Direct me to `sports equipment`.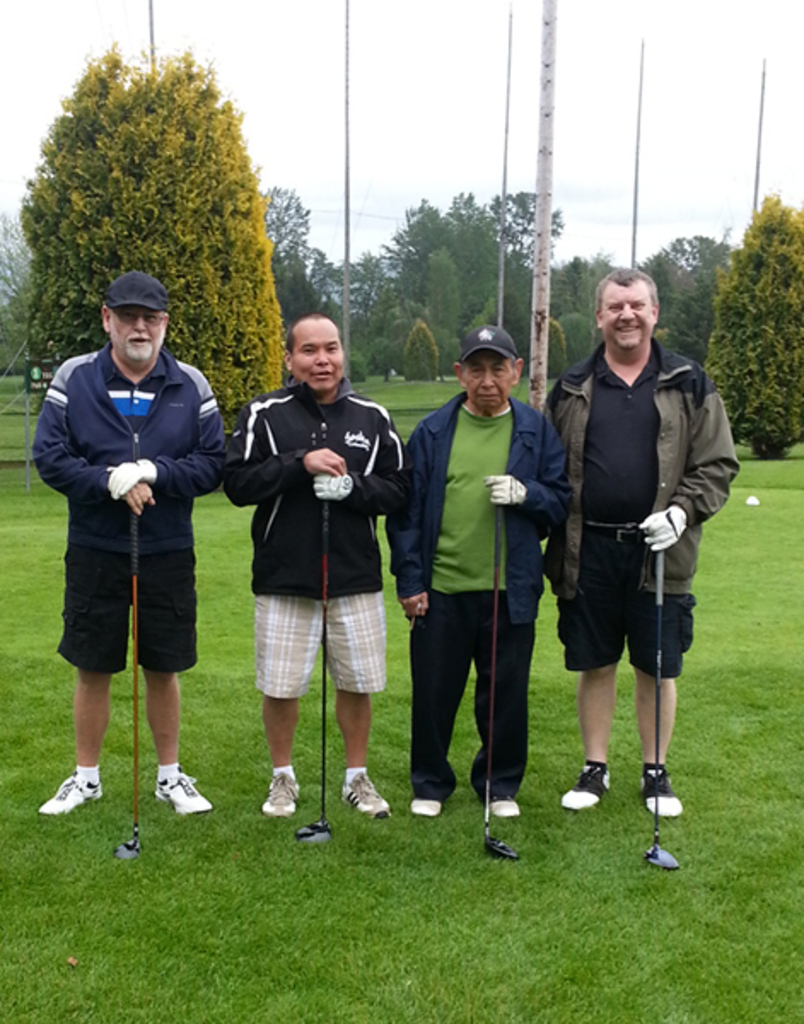
Direction: <bbox>642, 546, 679, 865</bbox>.
